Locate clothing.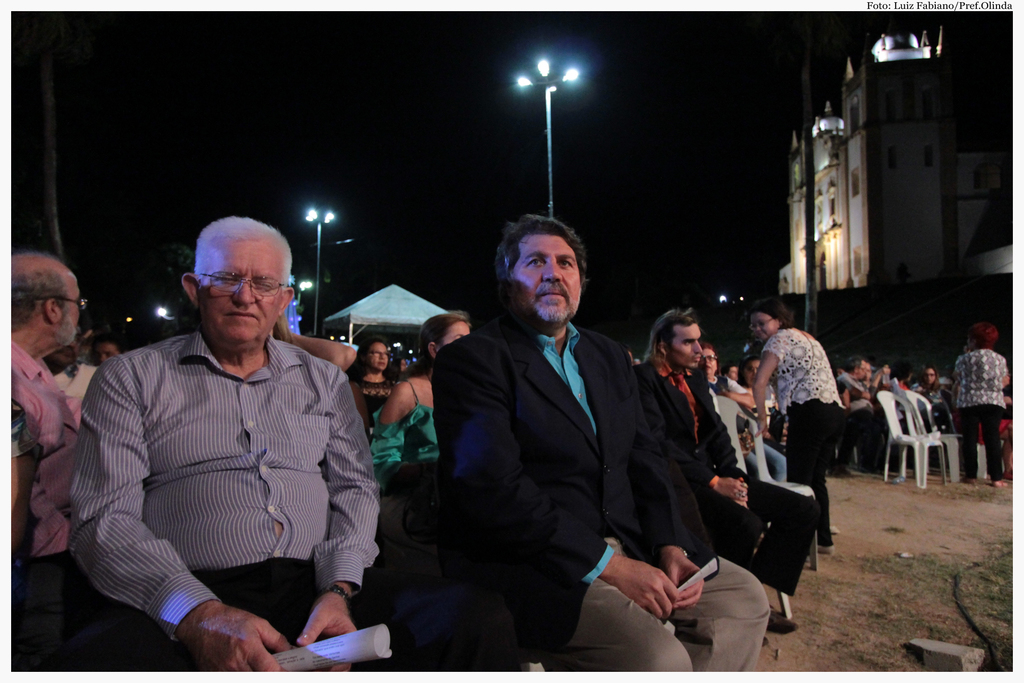
Bounding box: left=758, top=329, right=845, bottom=546.
